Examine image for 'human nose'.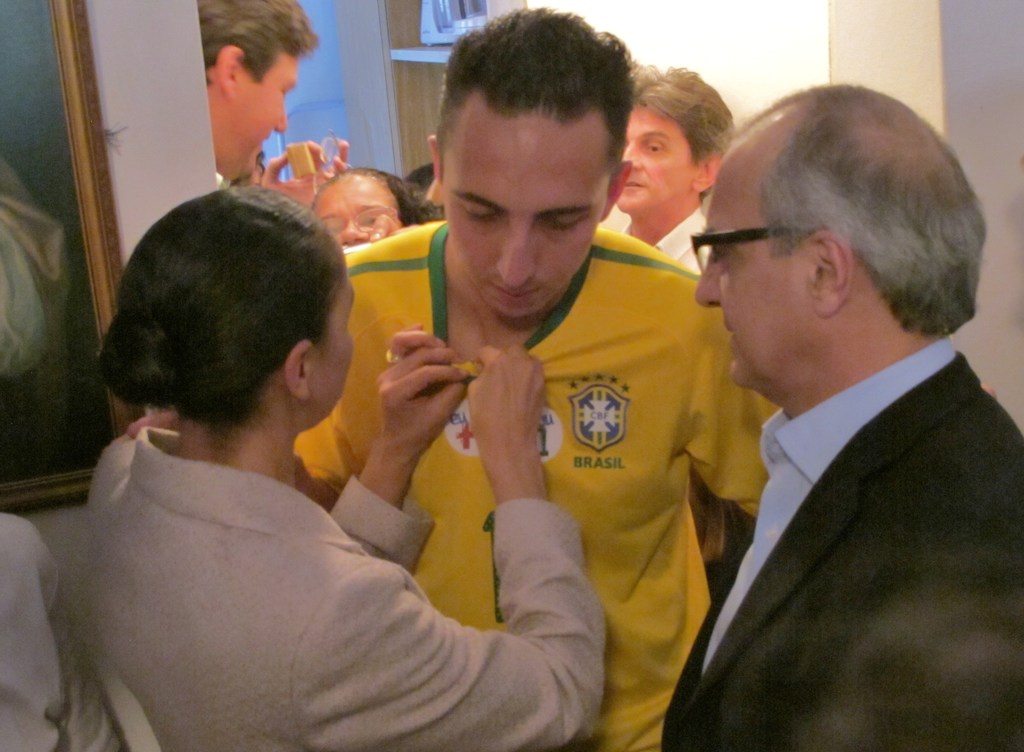
Examination result: [690, 252, 719, 304].
